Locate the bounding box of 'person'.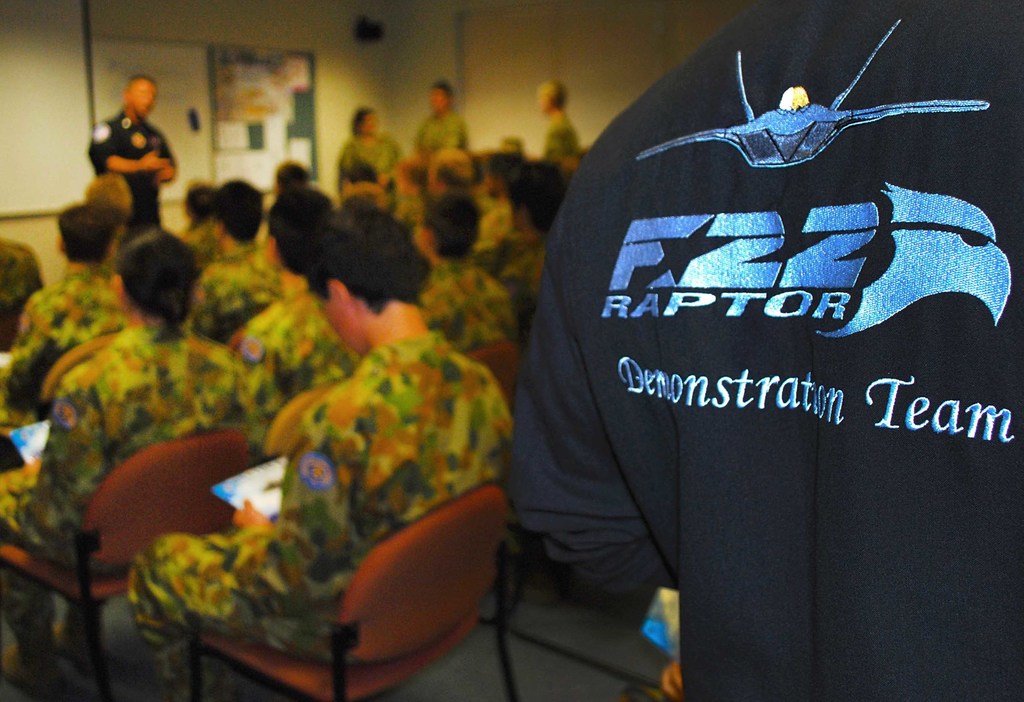
Bounding box: (x1=490, y1=159, x2=568, y2=313).
